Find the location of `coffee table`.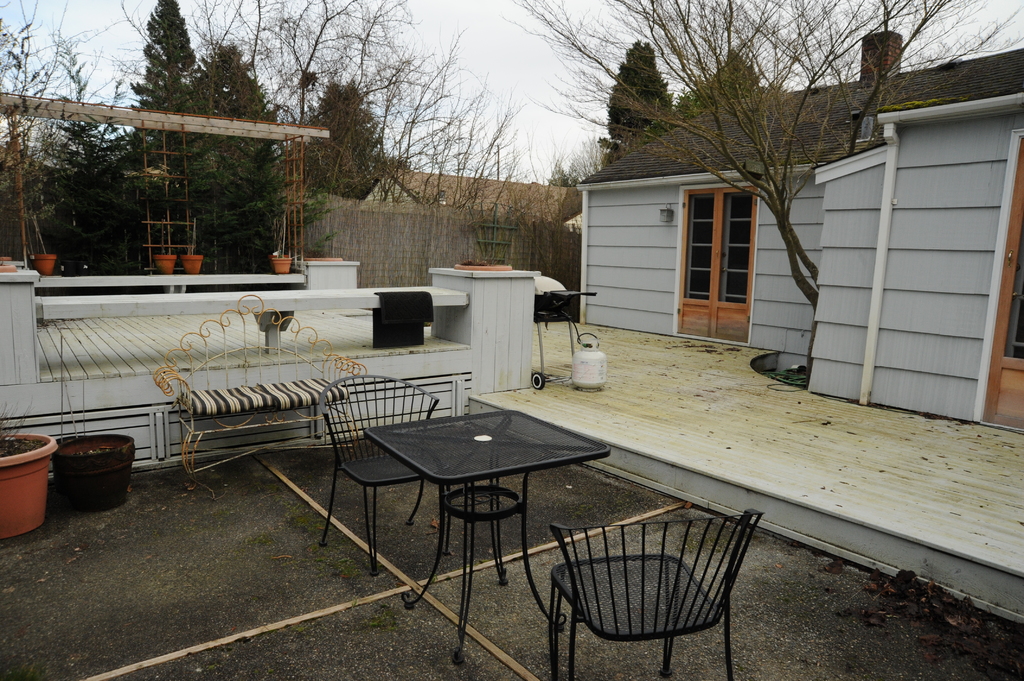
Location: {"x1": 344, "y1": 405, "x2": 607, "y2": 632}.
